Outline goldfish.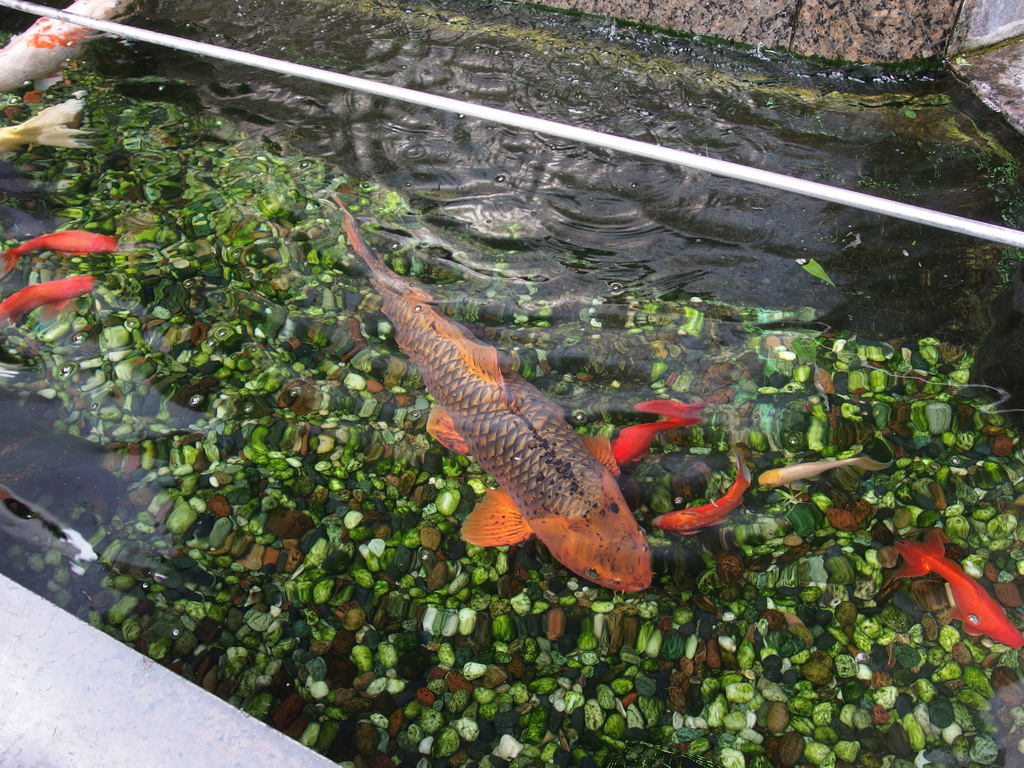
Outline: box=[333, 193, 654, 588].
